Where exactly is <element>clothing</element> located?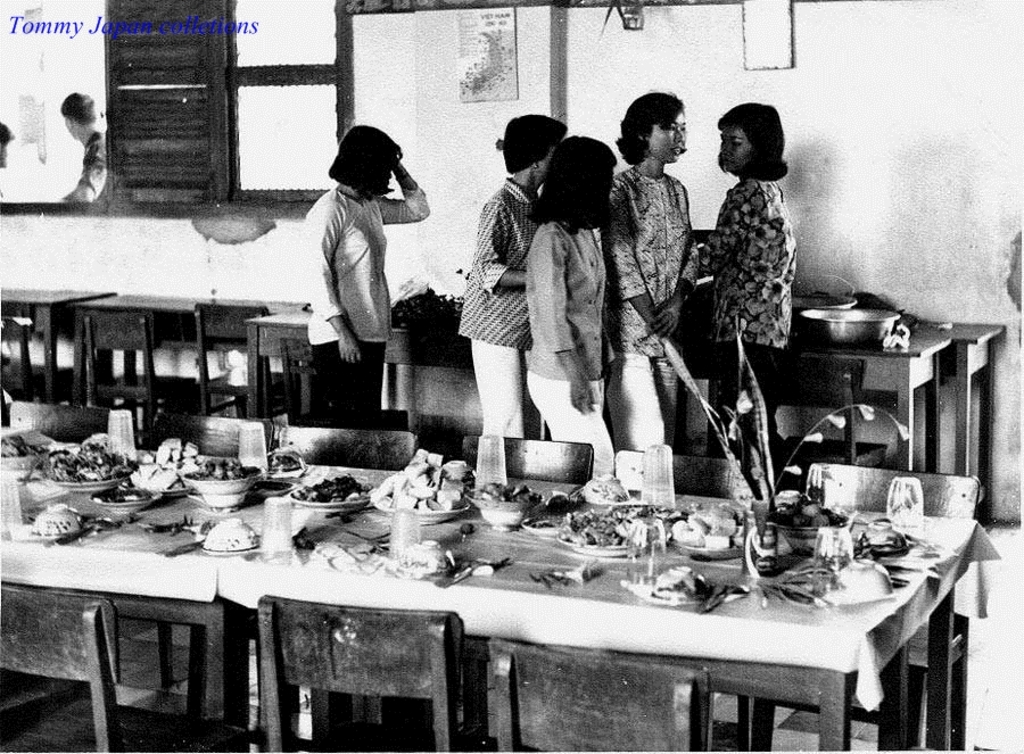
Its bounding box is [578, 160, 685, 466].
